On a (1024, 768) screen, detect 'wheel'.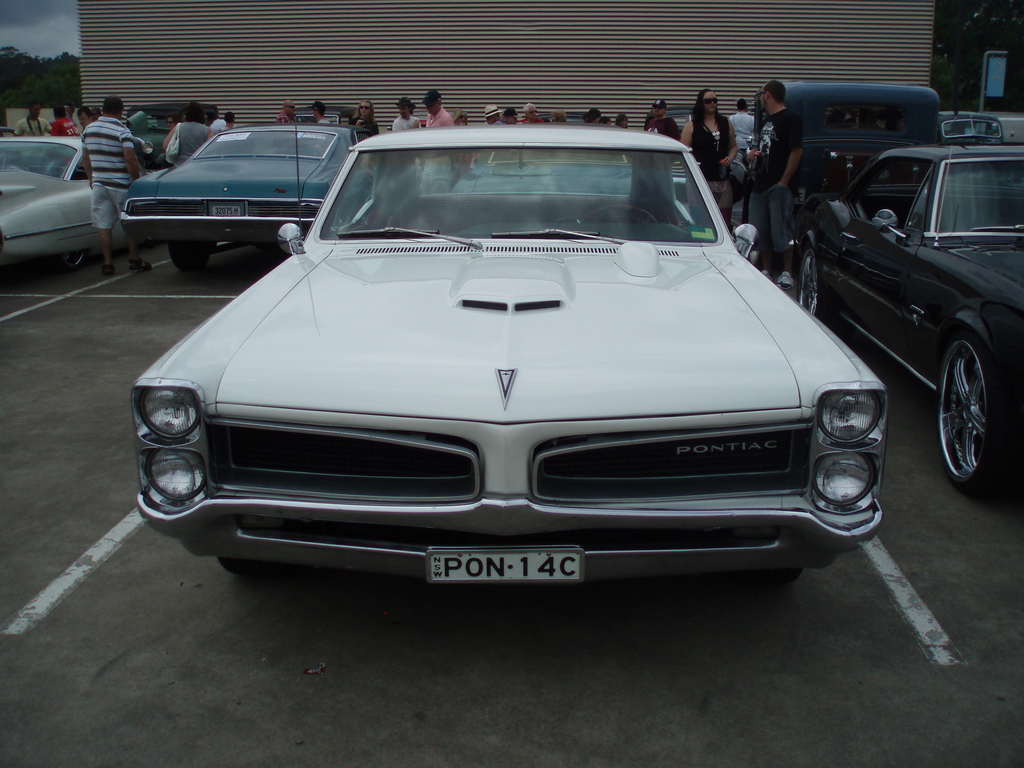
[left=220, top=561, right=265, bottom=577].
